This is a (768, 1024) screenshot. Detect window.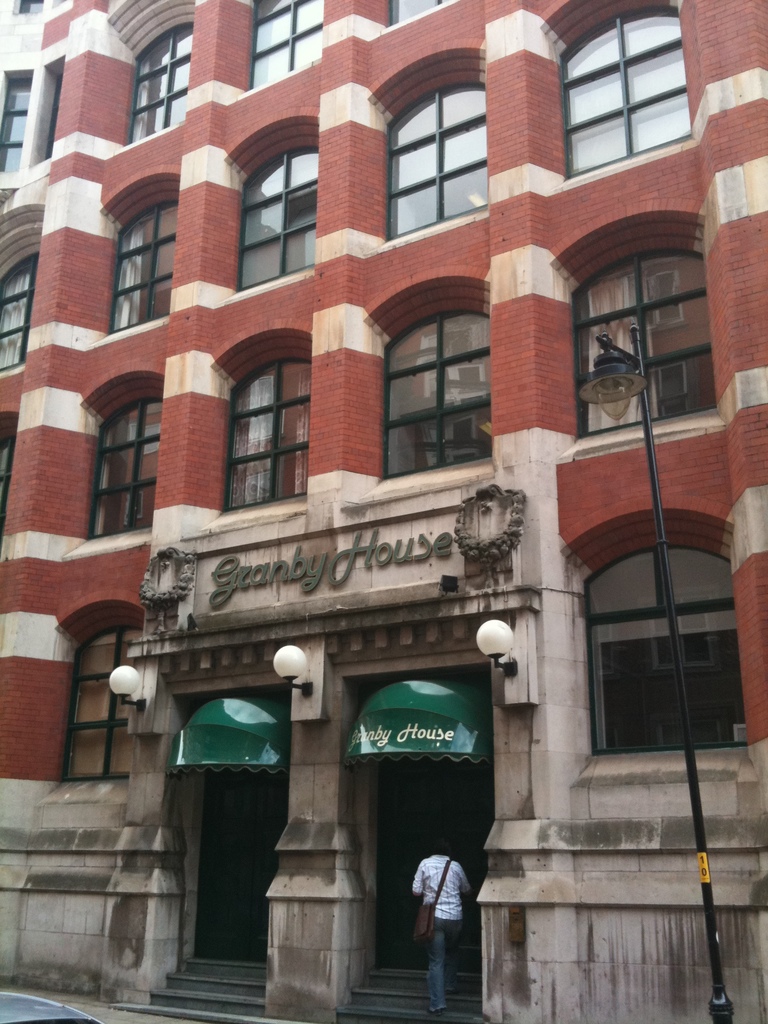
crop(107, 196, 175, 330).
